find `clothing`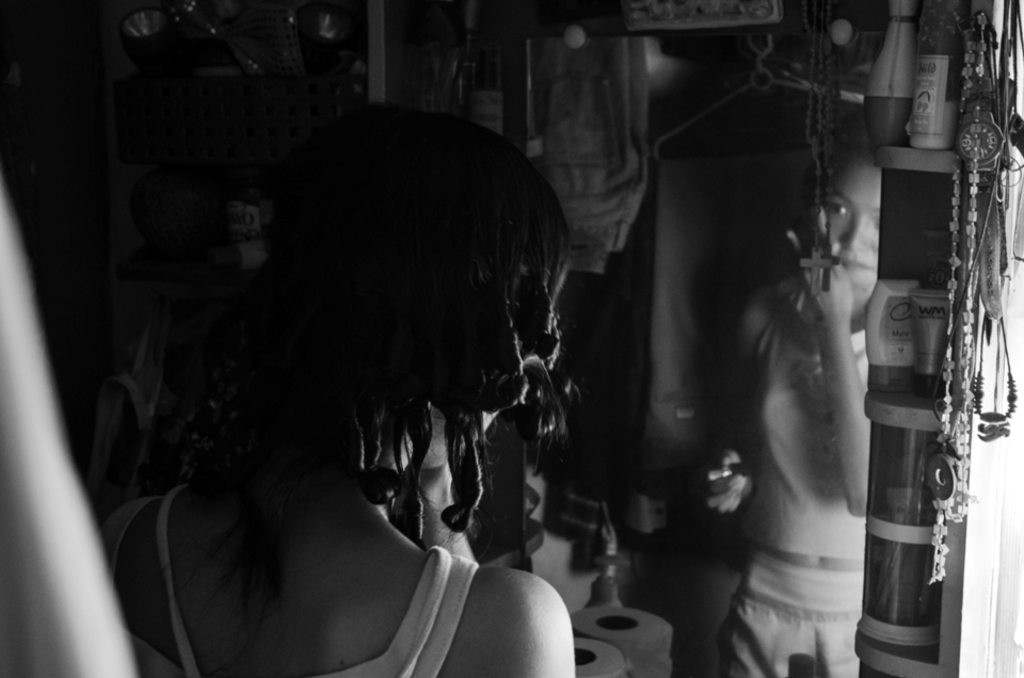
715,273,870,677
